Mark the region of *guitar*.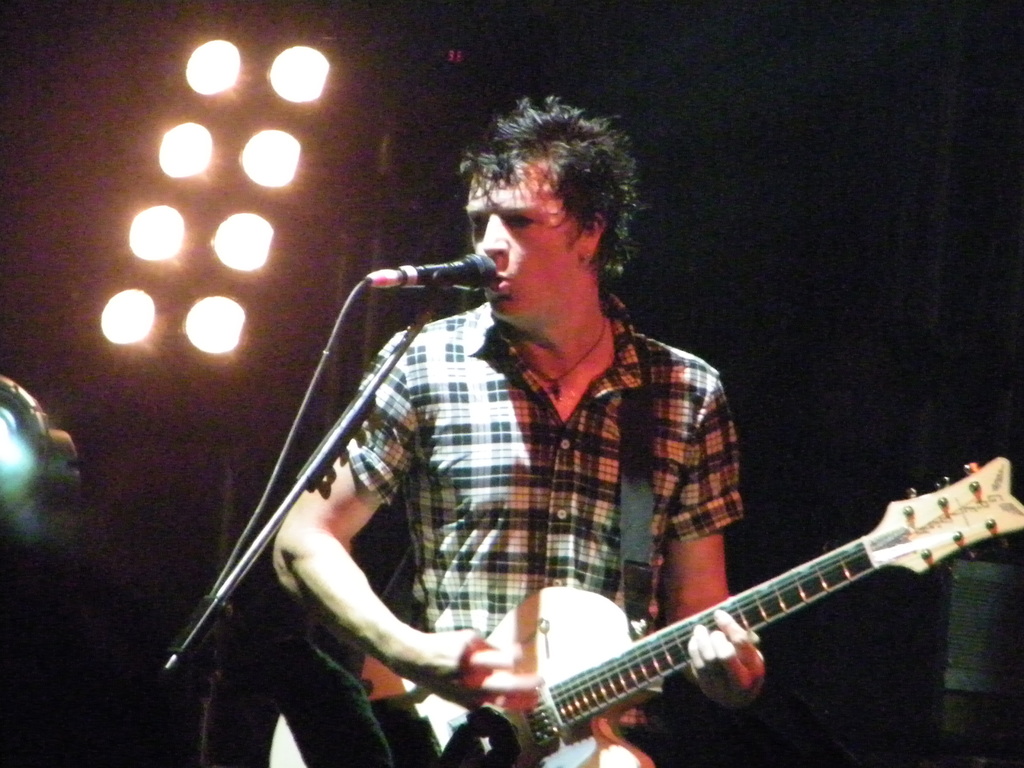
Region: crop(205, 405, 950, 761).
